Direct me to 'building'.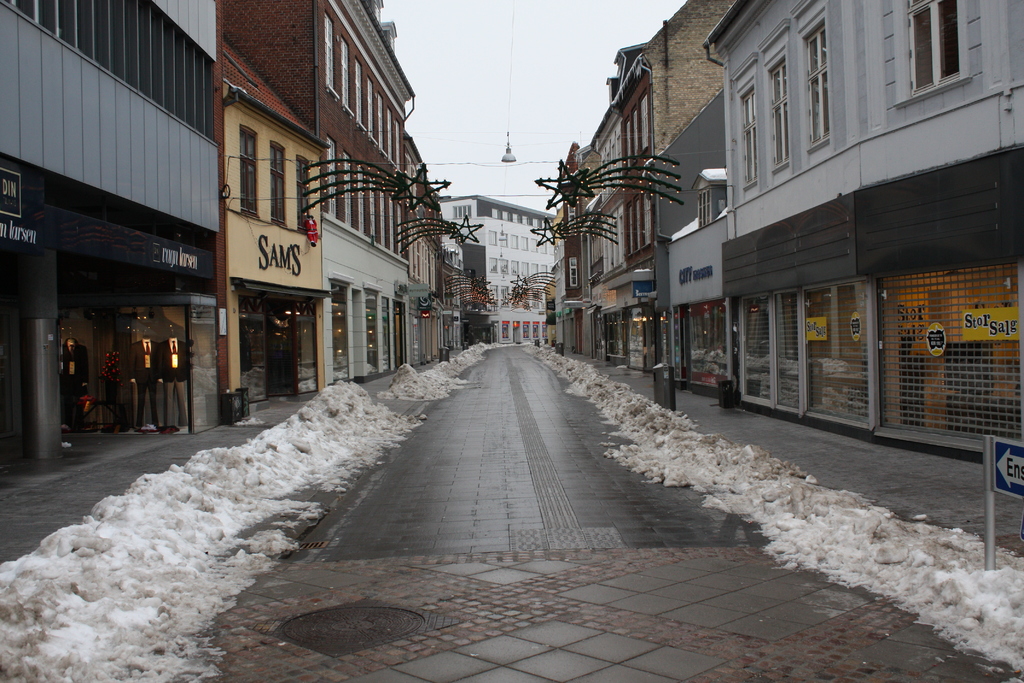
Direction: left=438, top=191, right=554, bottom=342.
